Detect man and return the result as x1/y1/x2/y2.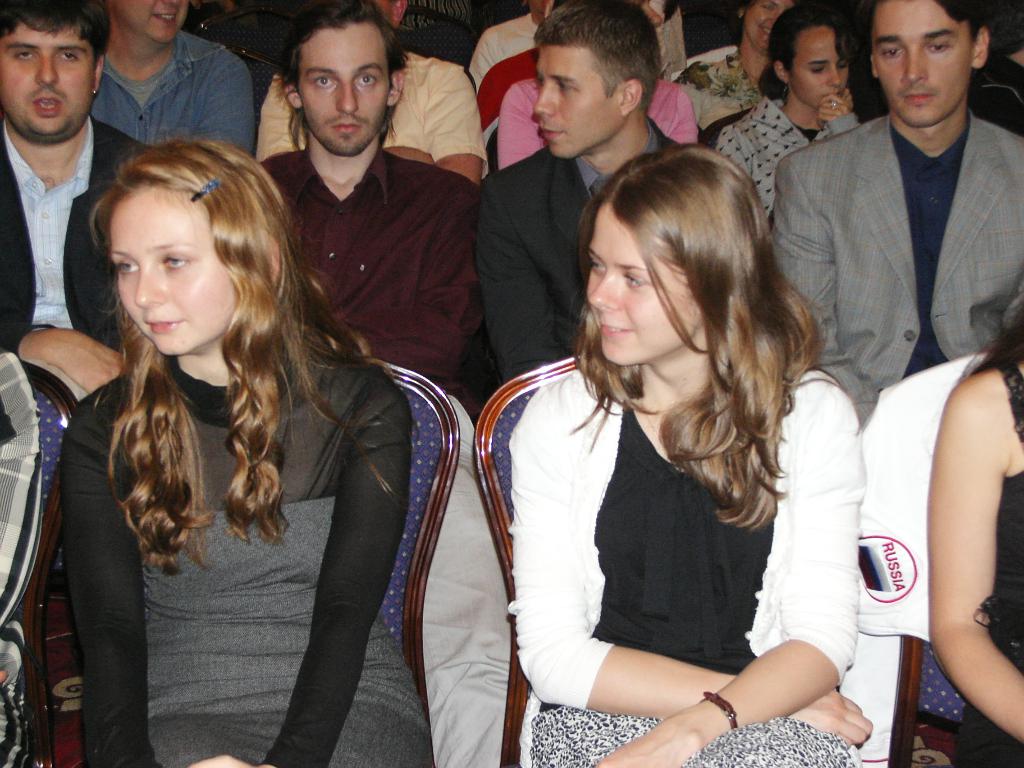
91/0/256/157.
